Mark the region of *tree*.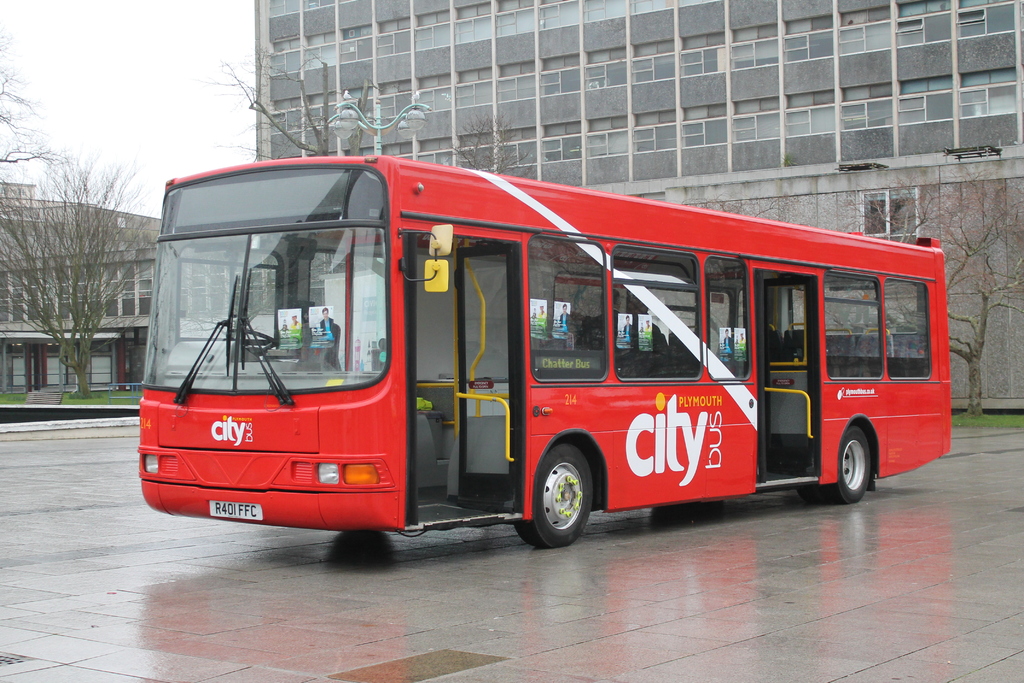
Region: 745 173 1023 408.
